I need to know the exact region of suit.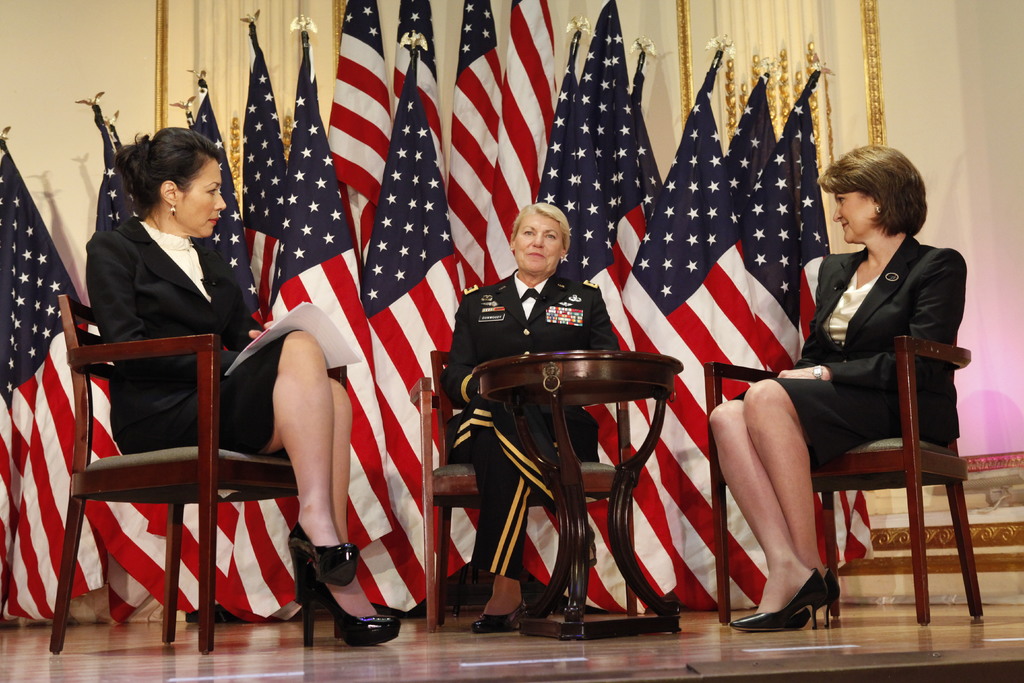
Region: Rect(730, 233, 967, 472).
